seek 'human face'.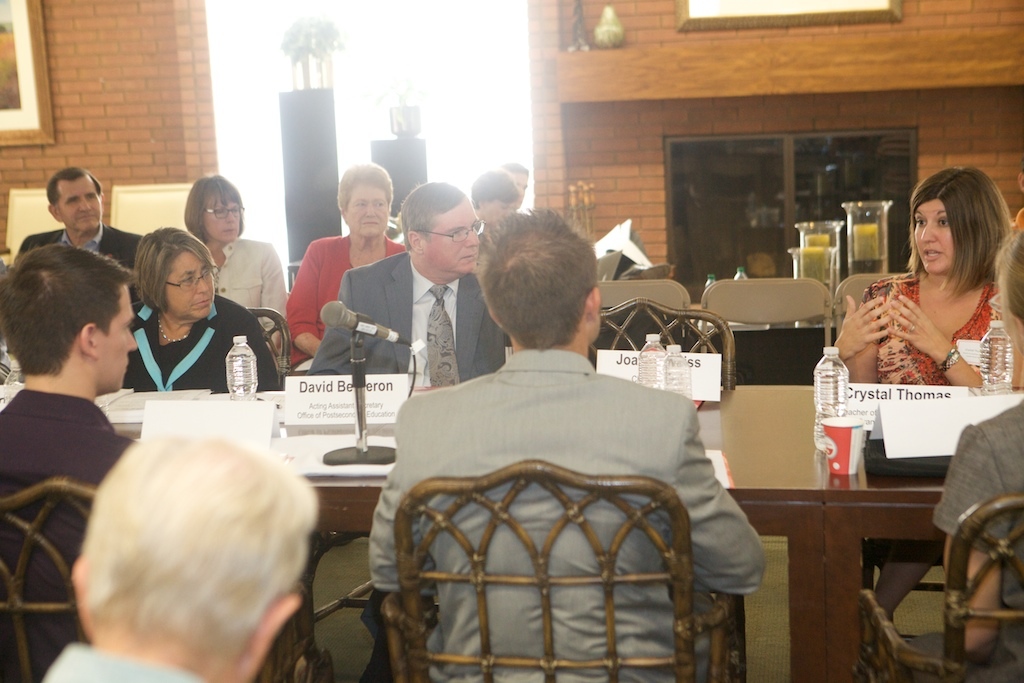
detection(95, 282, 140, 396).
